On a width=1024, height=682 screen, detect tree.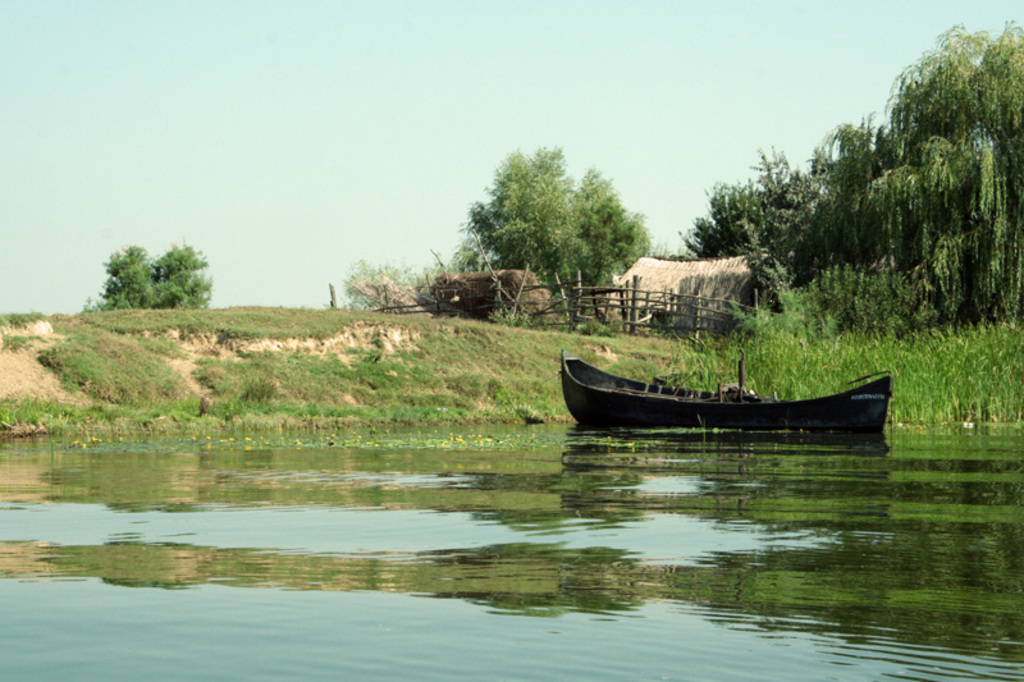
(x1=104, y1=228, x2=210, y2=315).
